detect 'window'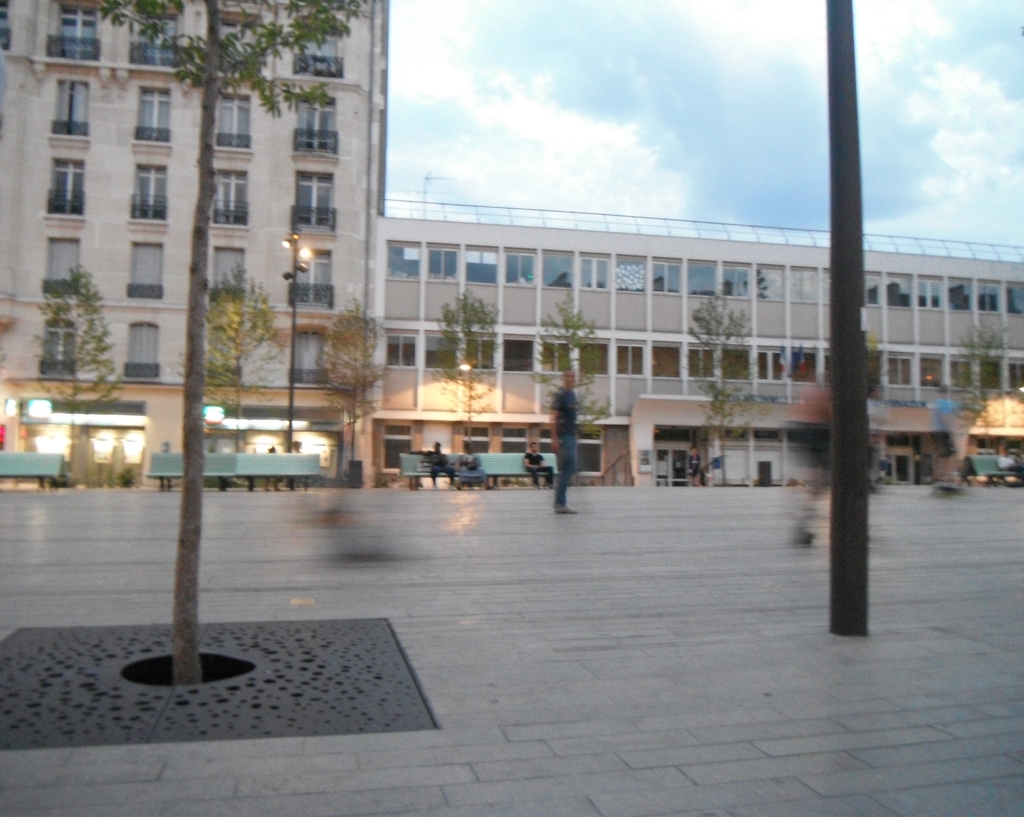
(x1=385, y1=329, x2=1023, y2=385)
